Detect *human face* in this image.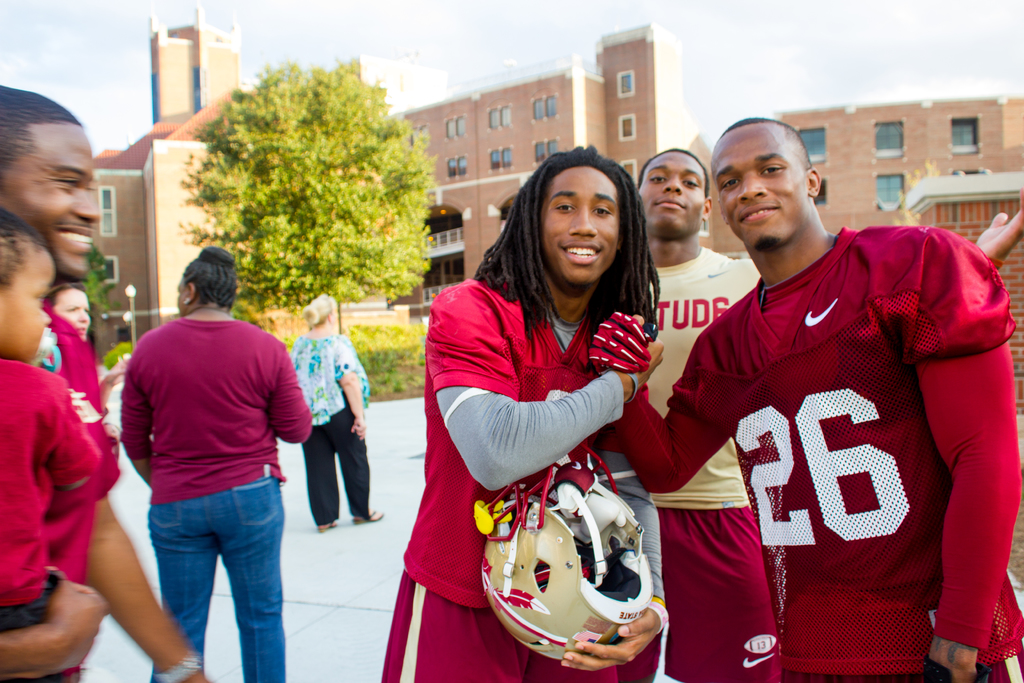
Detection: 714, 125, 804, 255.
